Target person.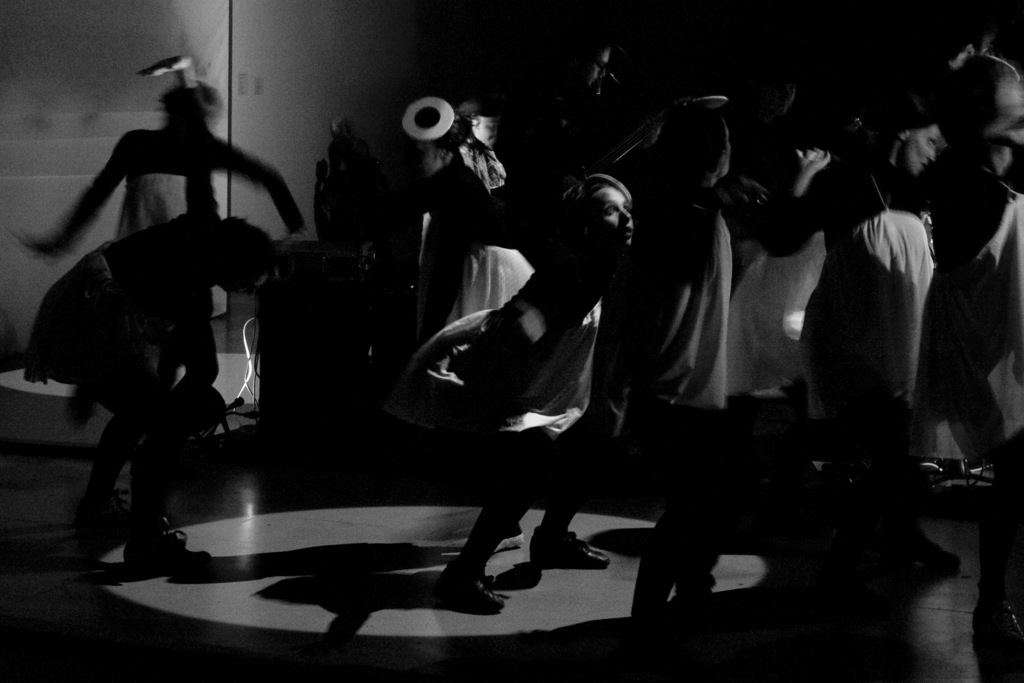
Target region: <region>740, 99, 938, 565</region>.
